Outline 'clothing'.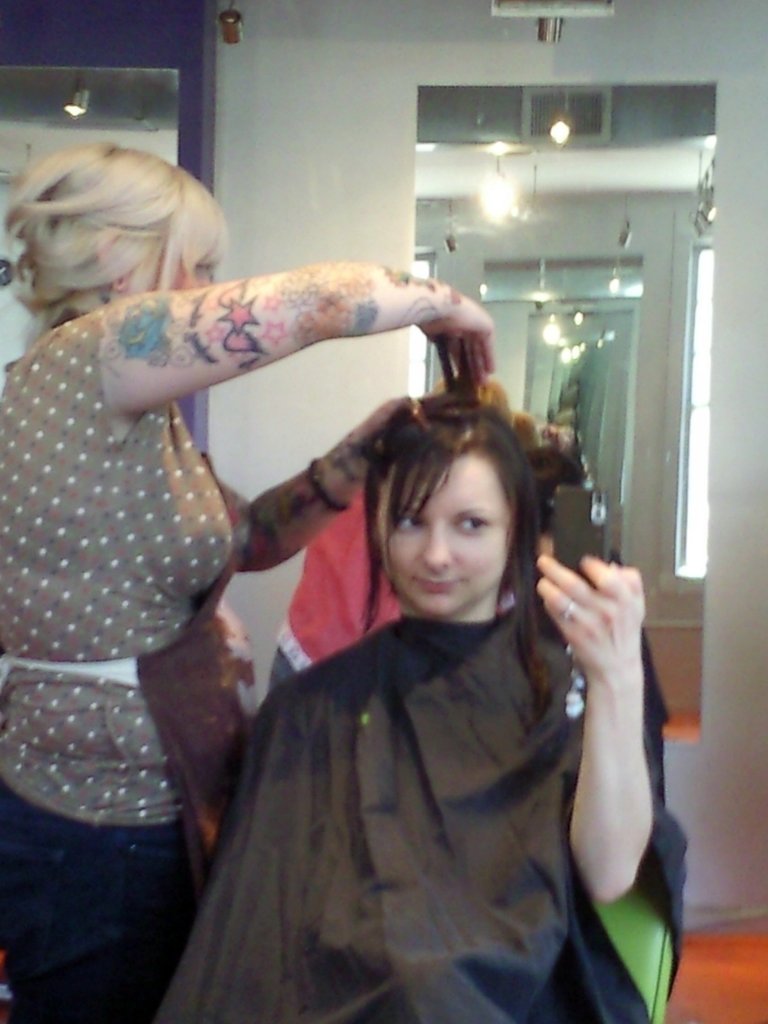
Outline: x1=0, y1=314, x2=262, y2=1020.
